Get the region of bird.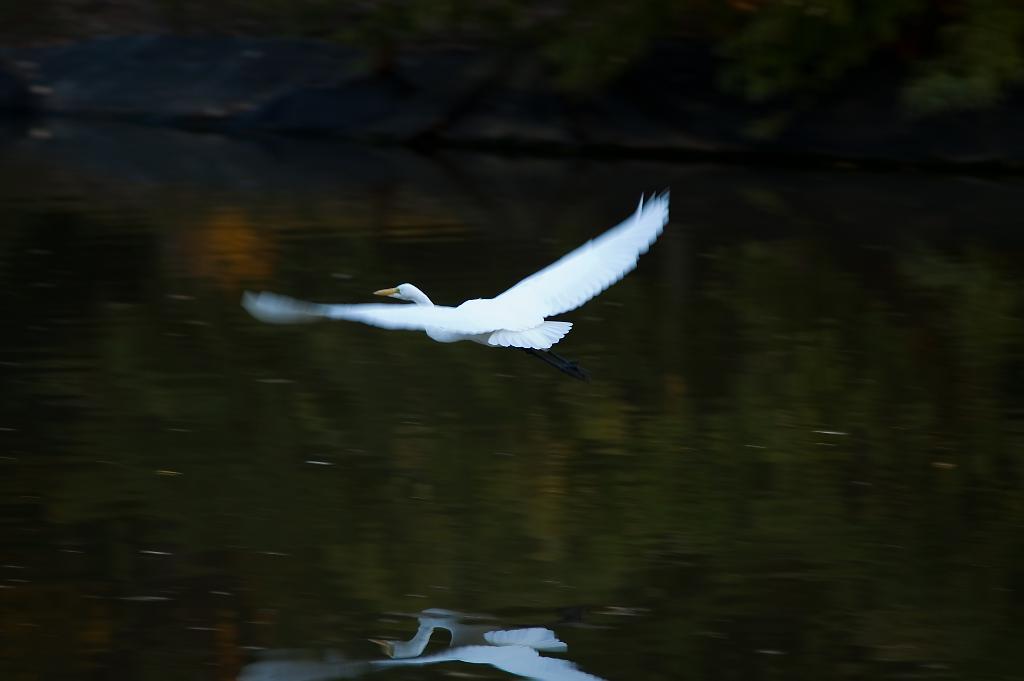
bbox=(237, 188, 669, 349).
